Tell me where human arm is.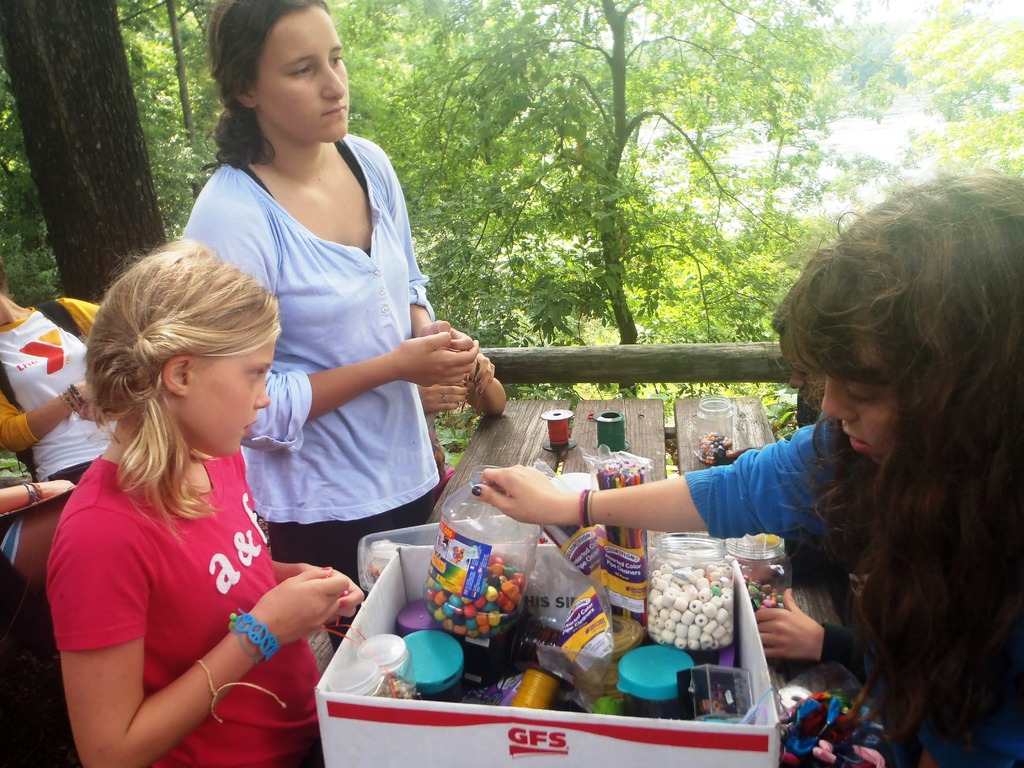
human arm is at {"left": 45, "top": 531, "right": 351, "bottom": 767}.
